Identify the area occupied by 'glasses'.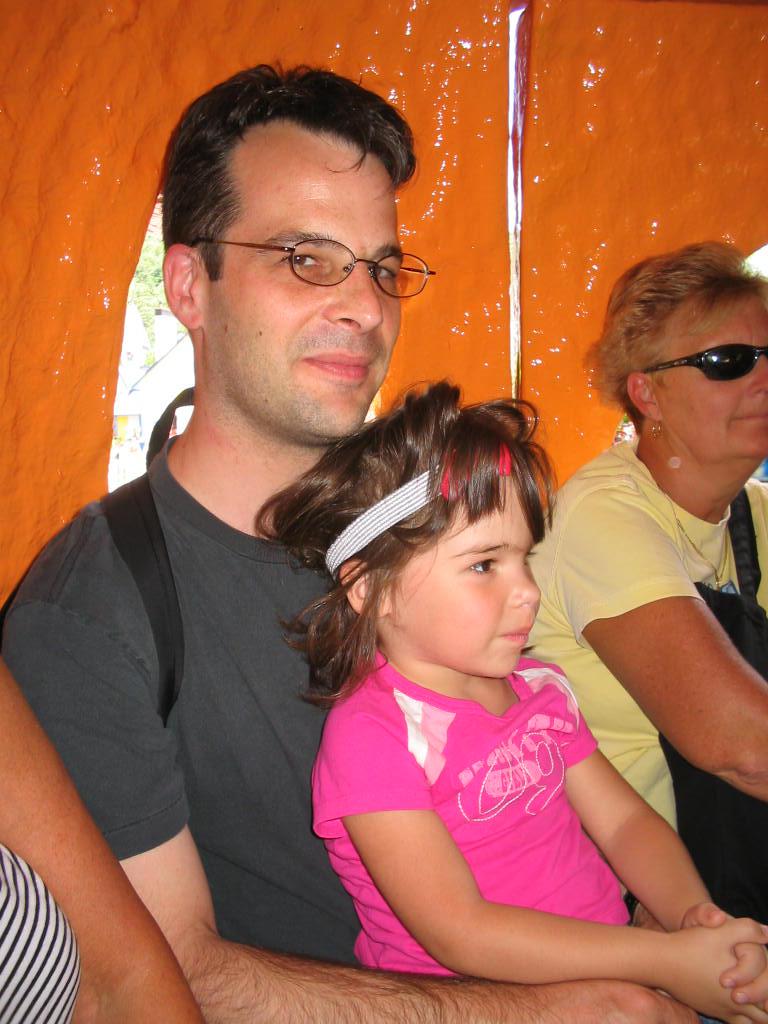
Area: 203:210:409:286.
